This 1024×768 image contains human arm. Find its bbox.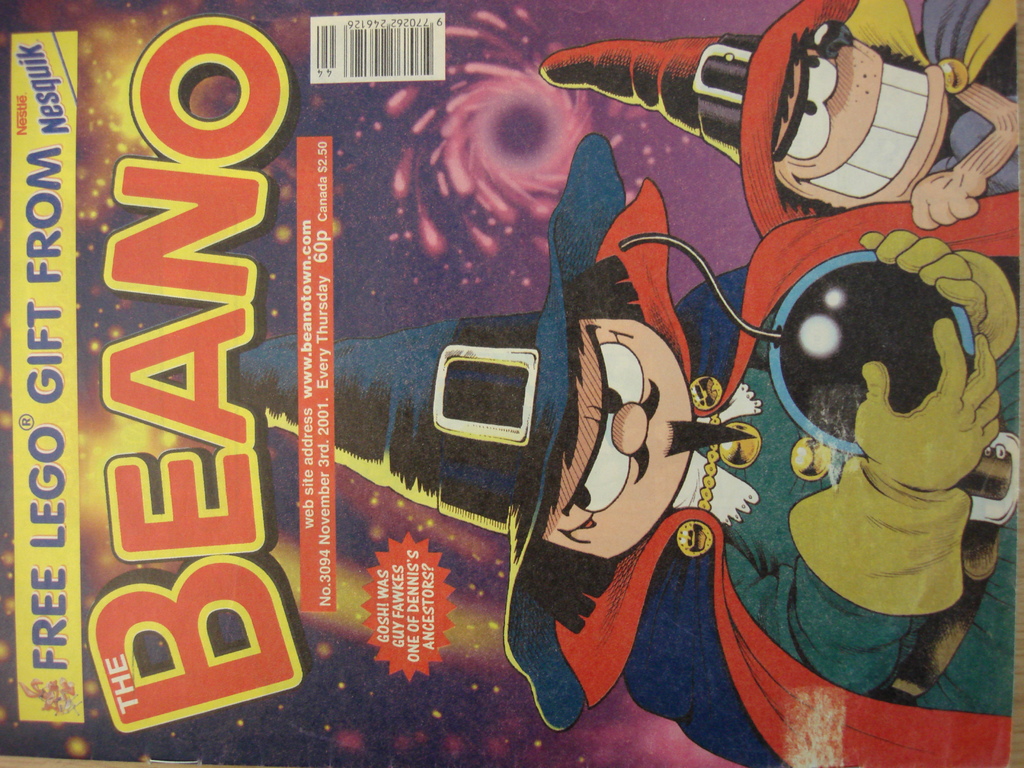
<bbox>907, 76, 1018, 230</bbox>.
